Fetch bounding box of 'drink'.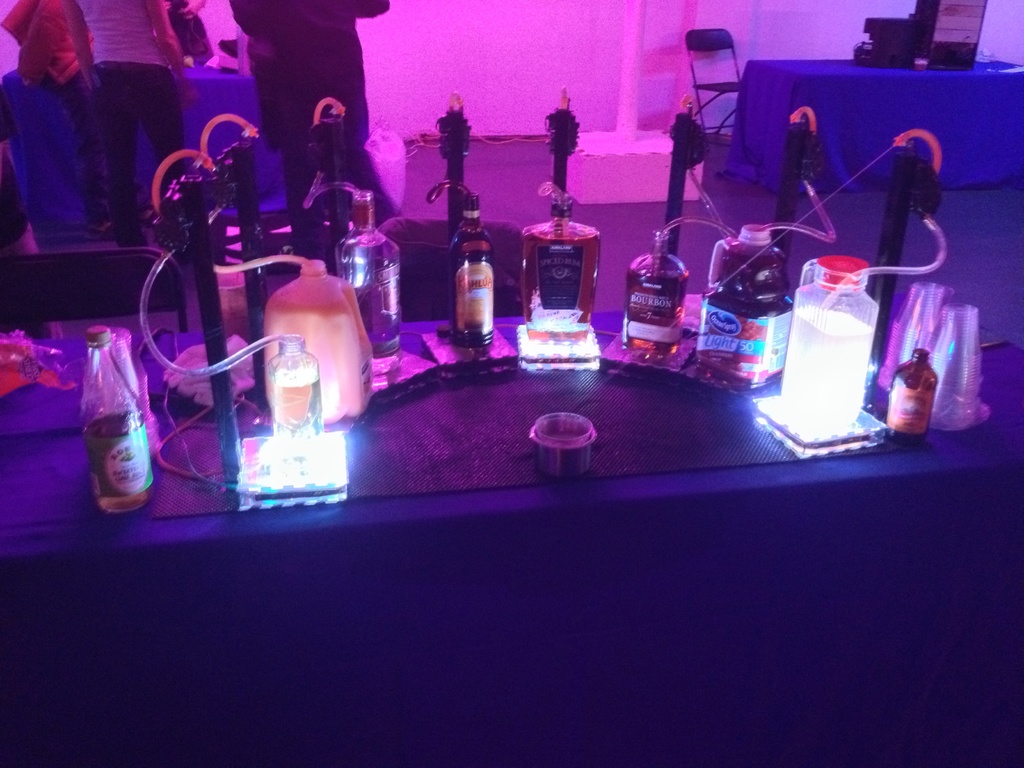
Bbox: box(84, 413, 150, 515).
